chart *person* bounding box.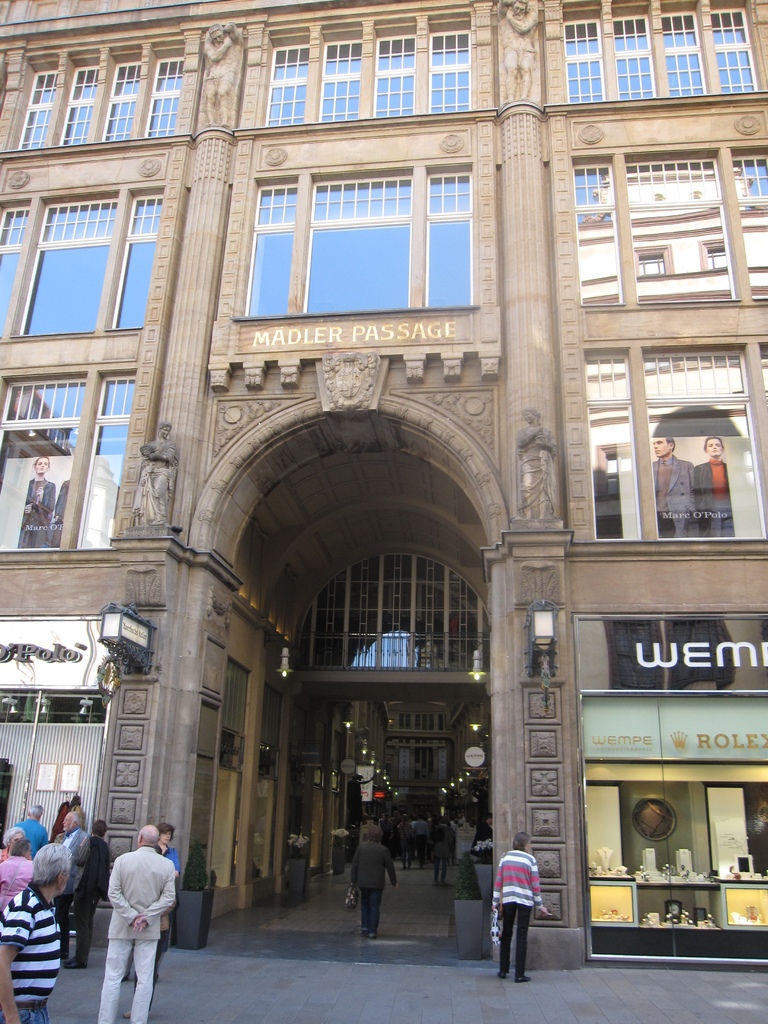
Charted: x1=97, y1=822, x2=179, y2=1023.
